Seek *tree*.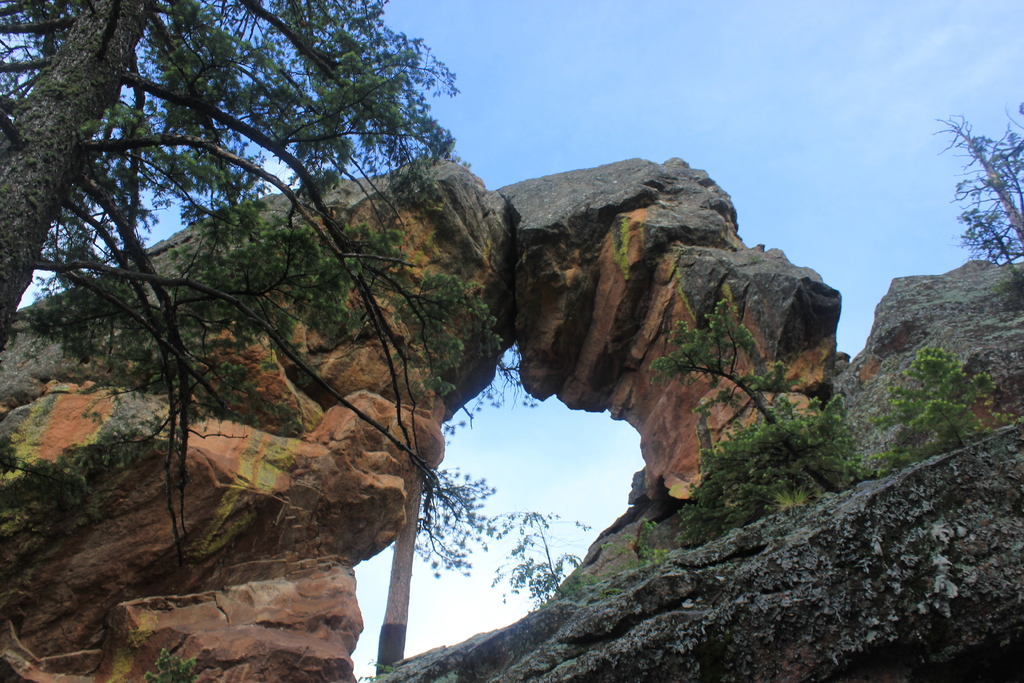
[929, 108, 1023, 273].
